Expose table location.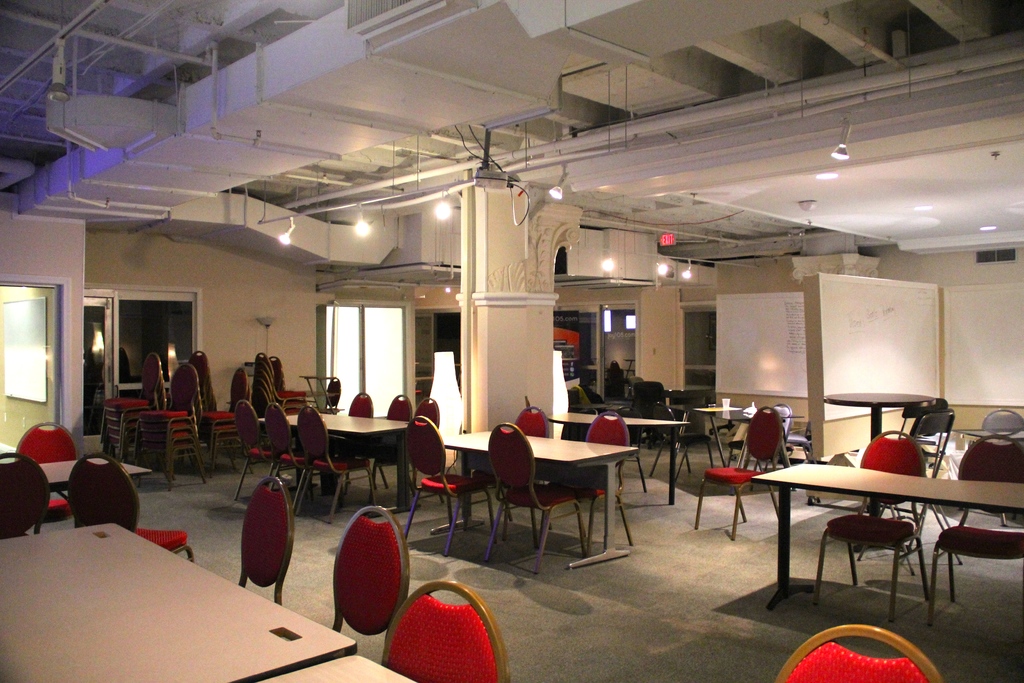
Exposed at 43/461/156/490.
